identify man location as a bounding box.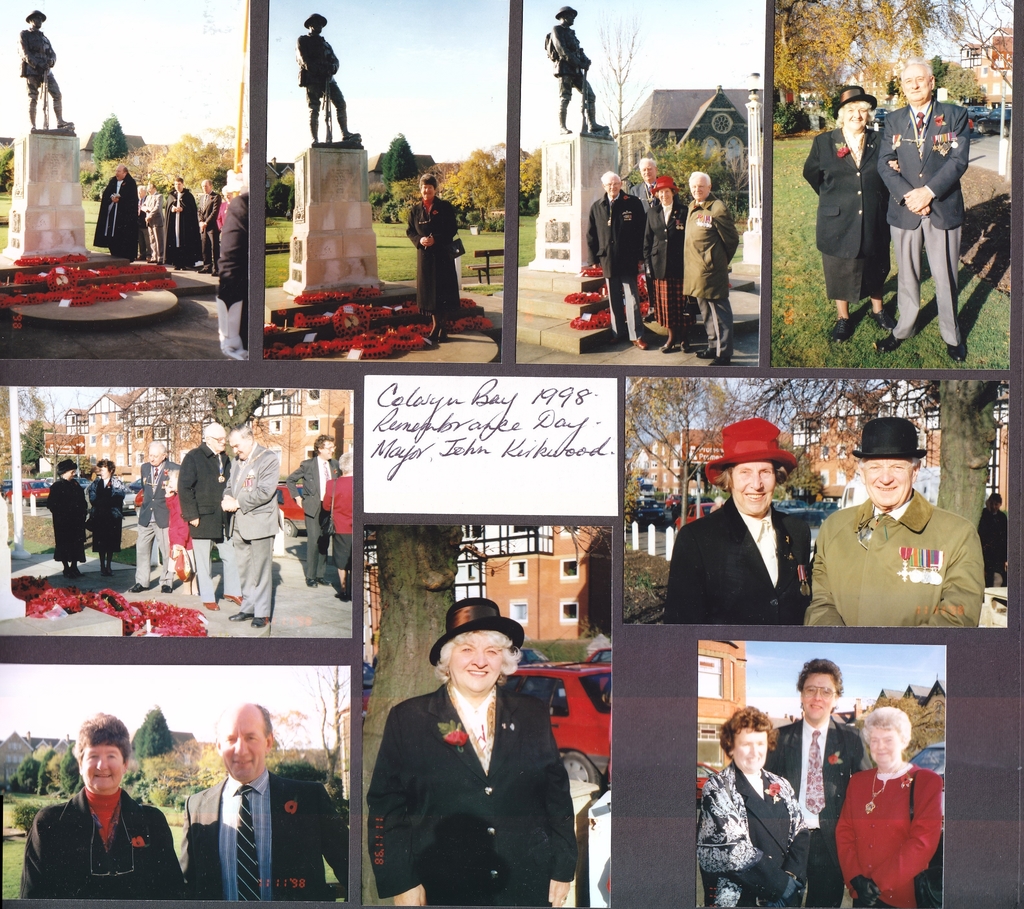
876,59,968,366.
